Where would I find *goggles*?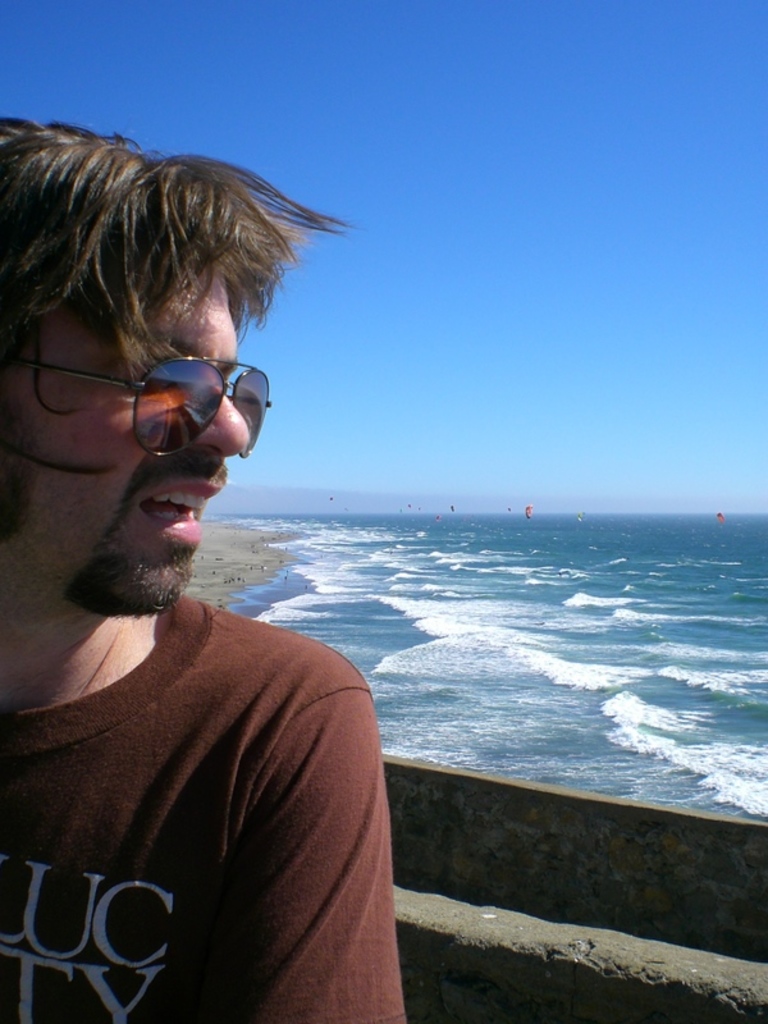
At (left=79, top=334, right=259, bottom=428).
